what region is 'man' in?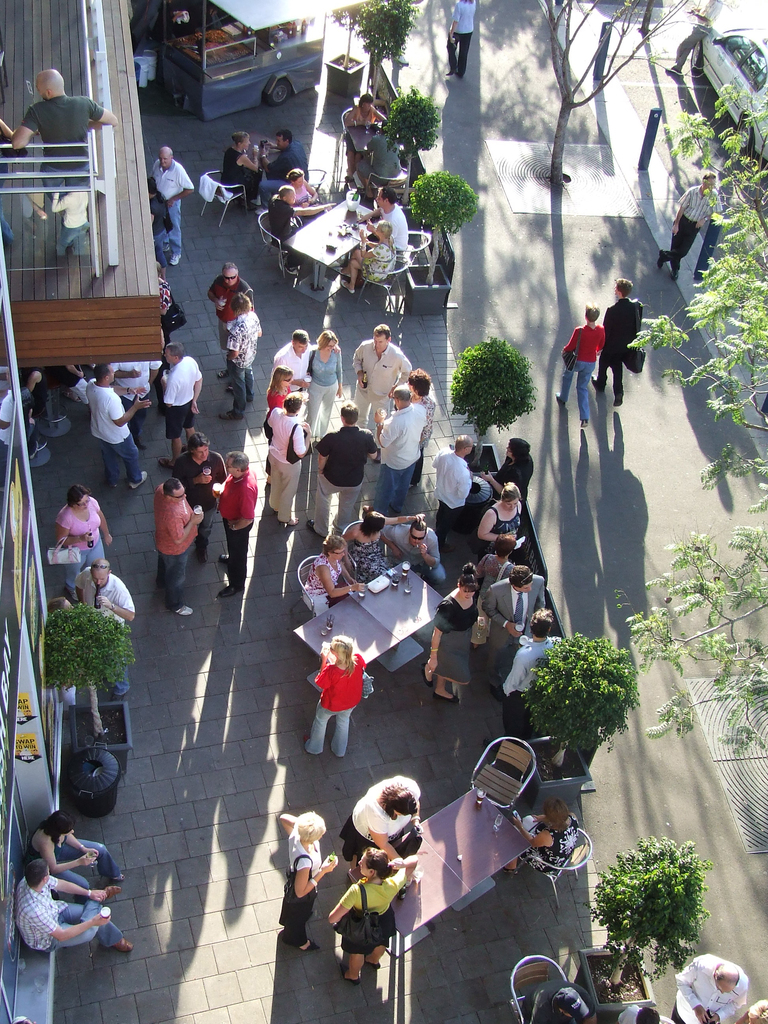
484, 604, 561, 759.
